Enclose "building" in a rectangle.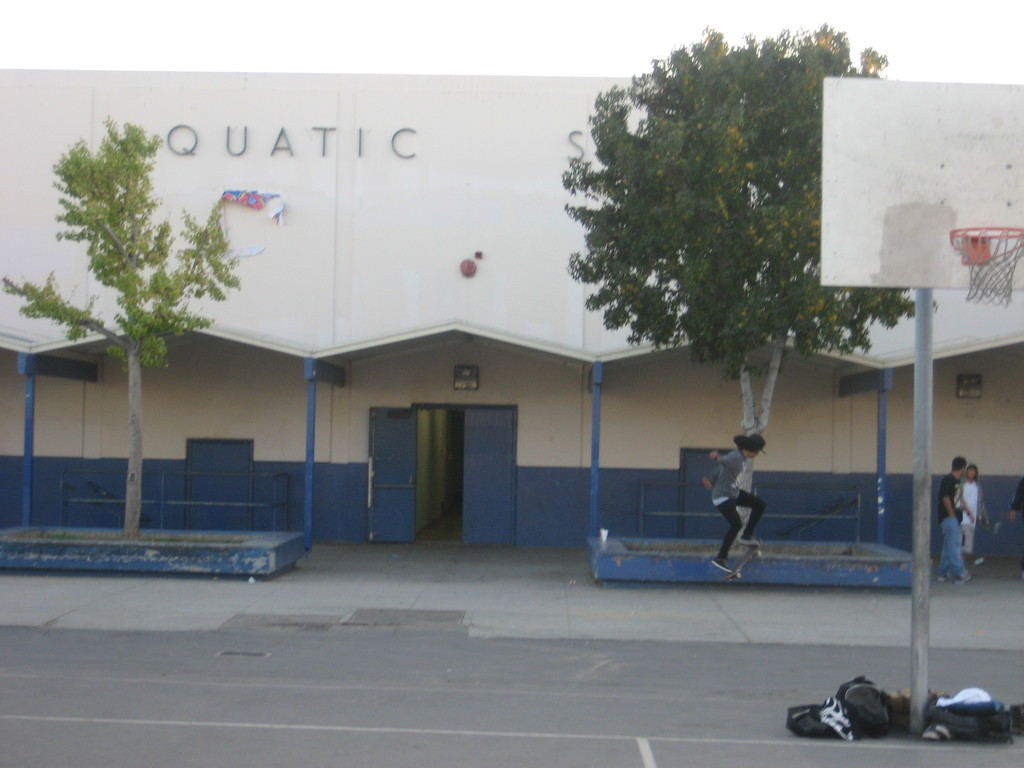
crop(0, 72, 1016, 554).
